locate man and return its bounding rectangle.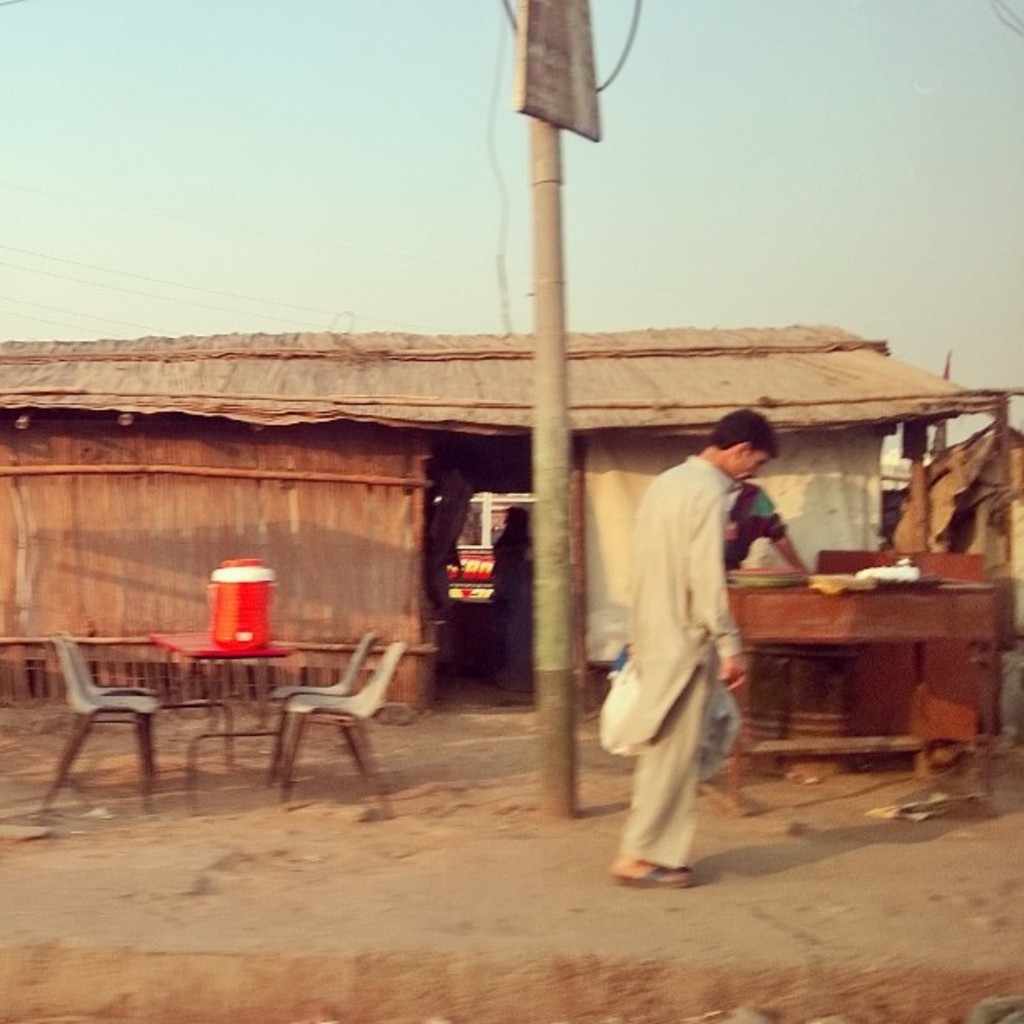
x1=609 y1=410 x2=760 y2=888.
